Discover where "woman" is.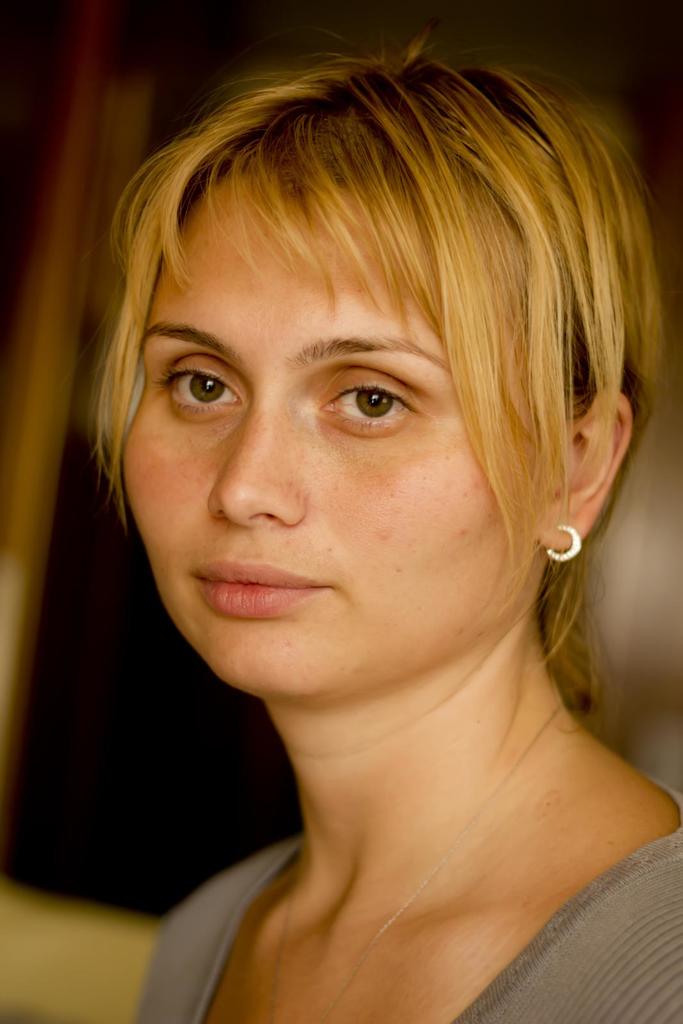
Discovered at 95 7 682 1023.
